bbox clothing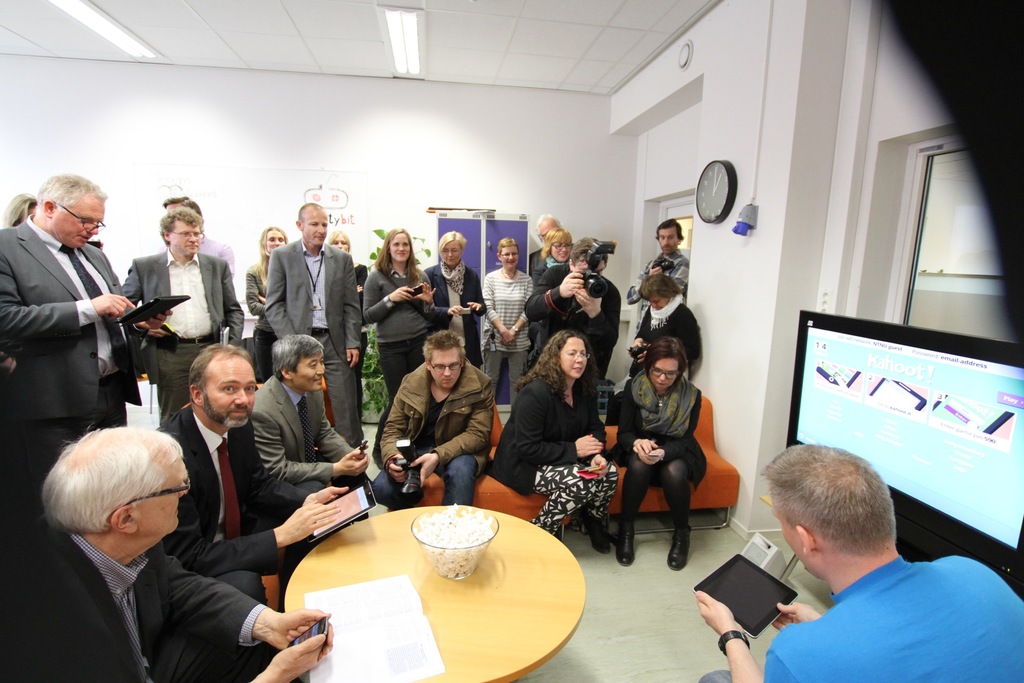
(left=484, top=260, right=534, bottom=404)
